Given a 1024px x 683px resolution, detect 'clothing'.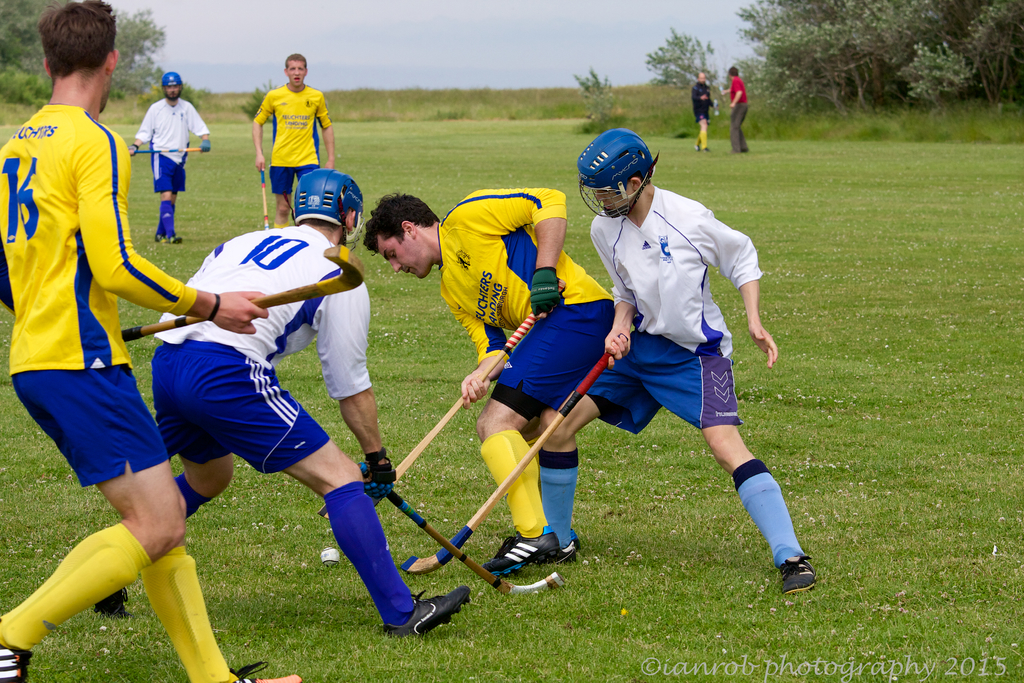
150, 226, 374, 476.
